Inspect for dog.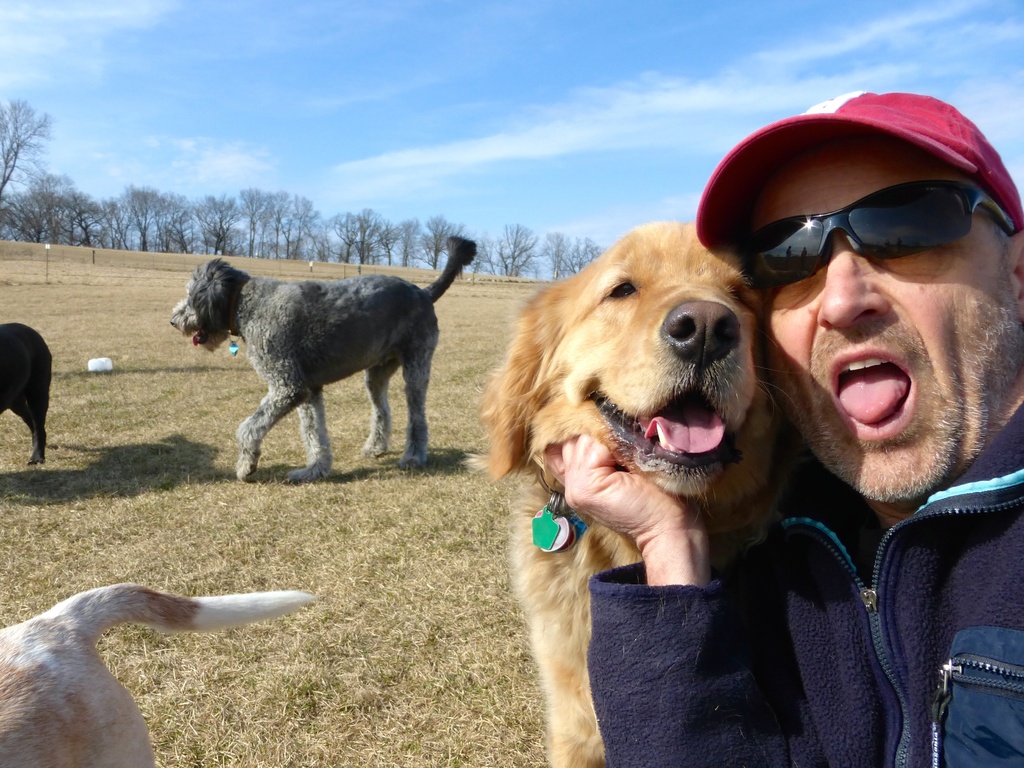
Inspection: x1=475 y1=221 x2=819 y2=767.
